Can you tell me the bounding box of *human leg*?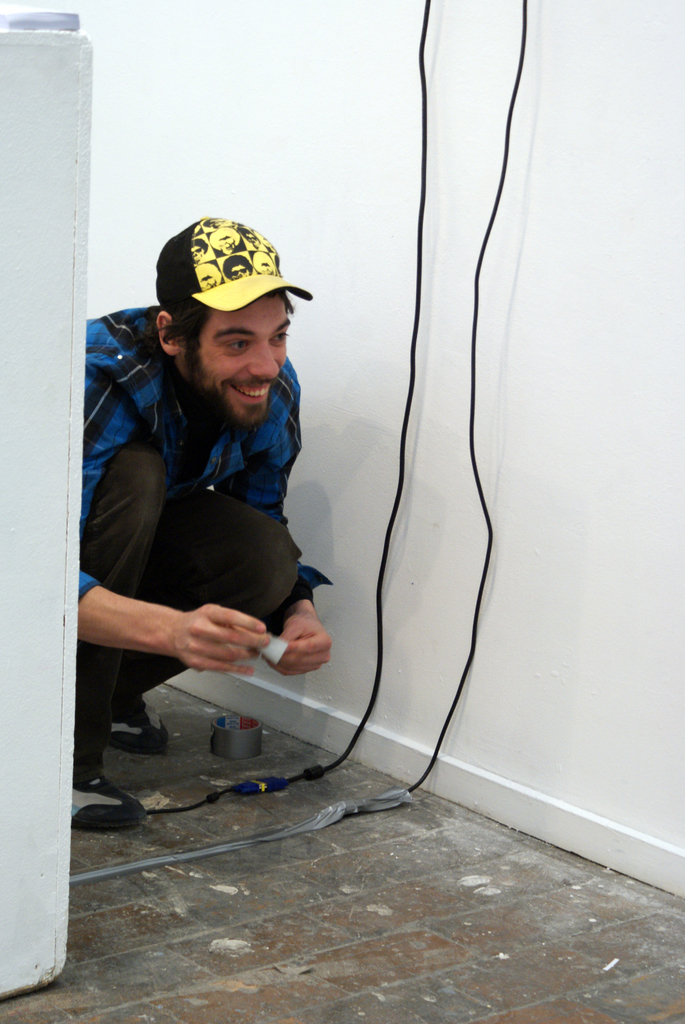
bbox=[108, 487, 294, 746].
